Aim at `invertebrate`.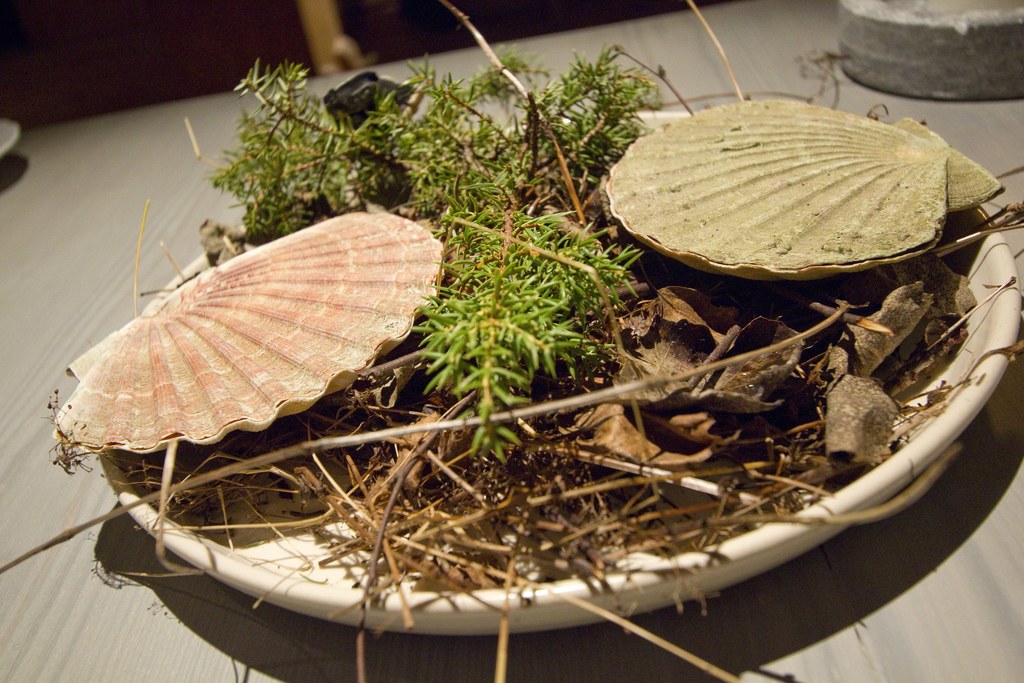
Aimed at select_region(598, 97, 1011, 281).
